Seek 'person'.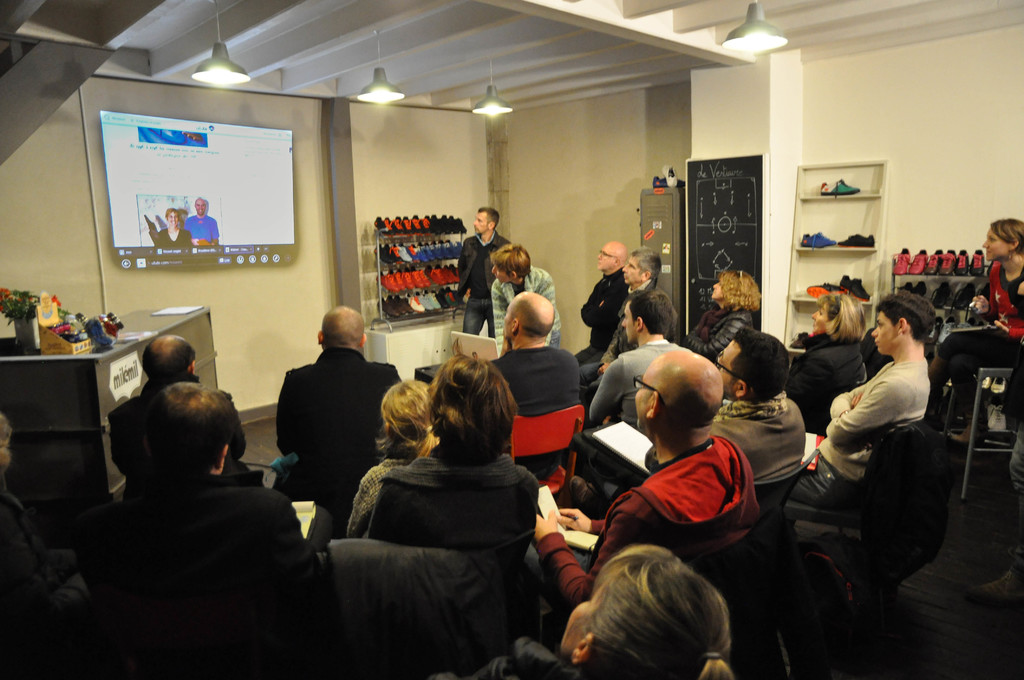
690, 273, 760, 362.
